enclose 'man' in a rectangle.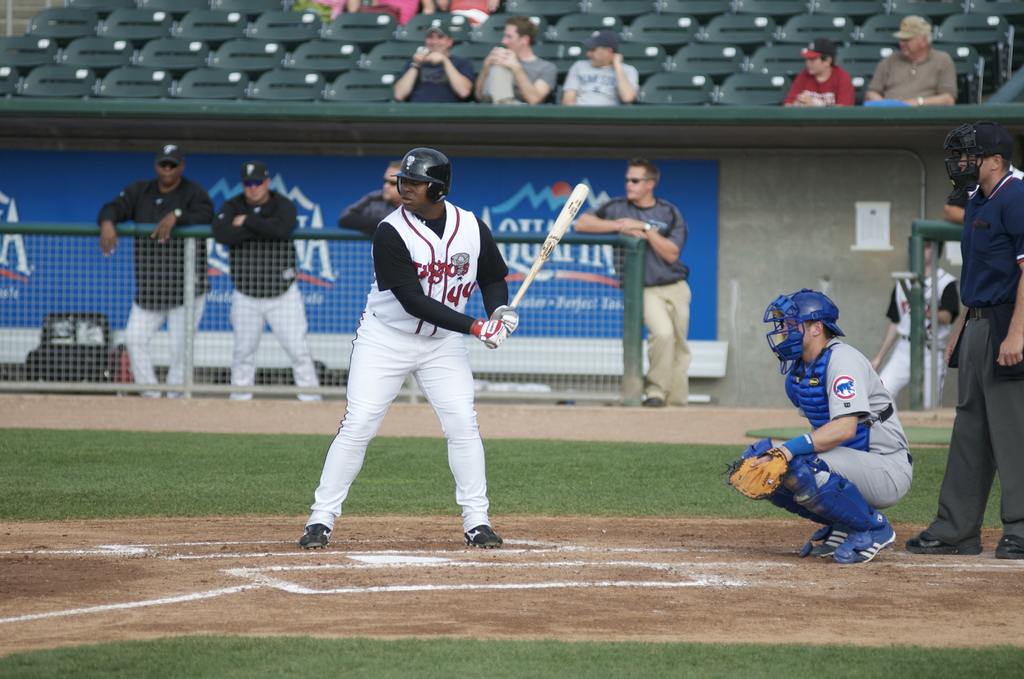
<bbox>214, 165, 323, 404</bbox>.
